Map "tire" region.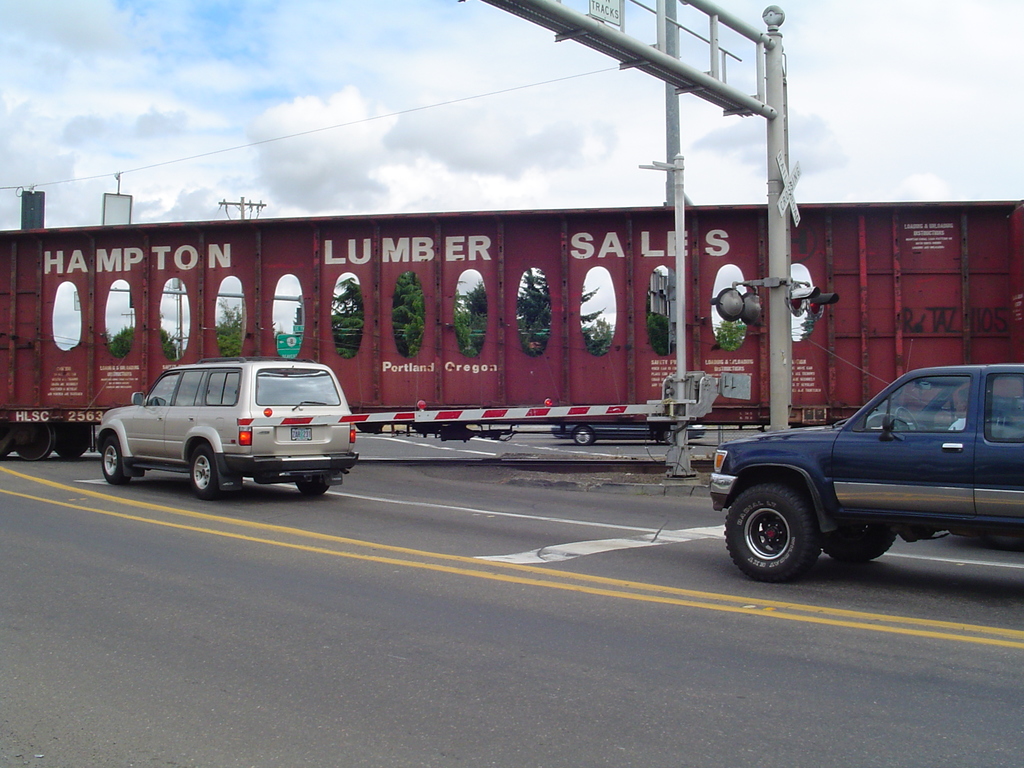
Mapped to <box>719,481,819,583</box>.
